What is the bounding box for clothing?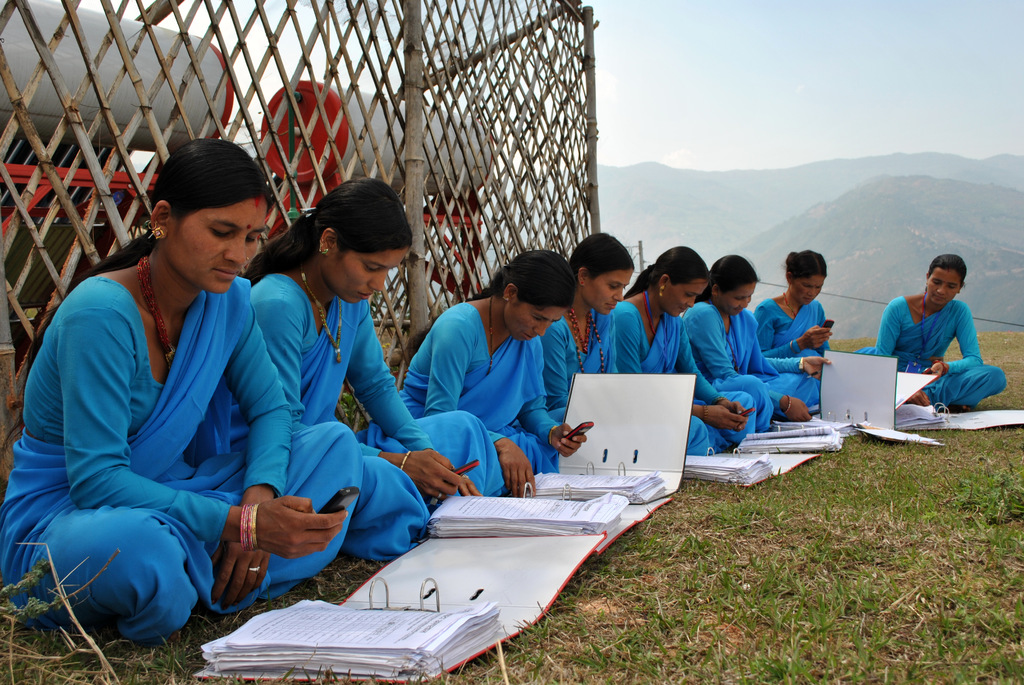
x1=697 y1=299 x2=797 y2=411.
